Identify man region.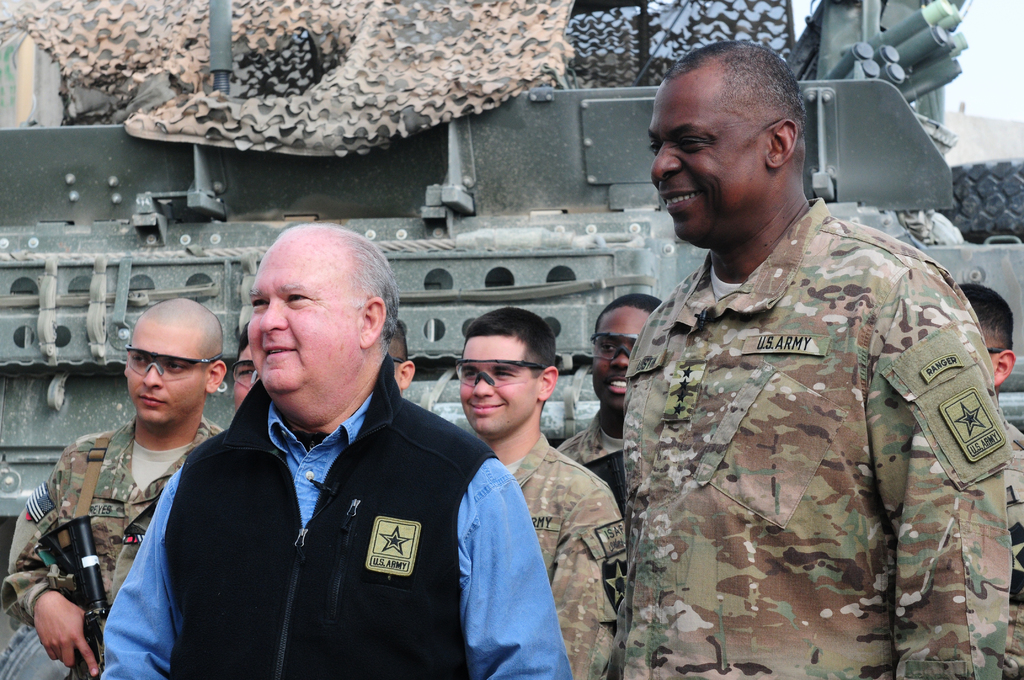
Region: l=960, t=284, r=1023, b=679.
